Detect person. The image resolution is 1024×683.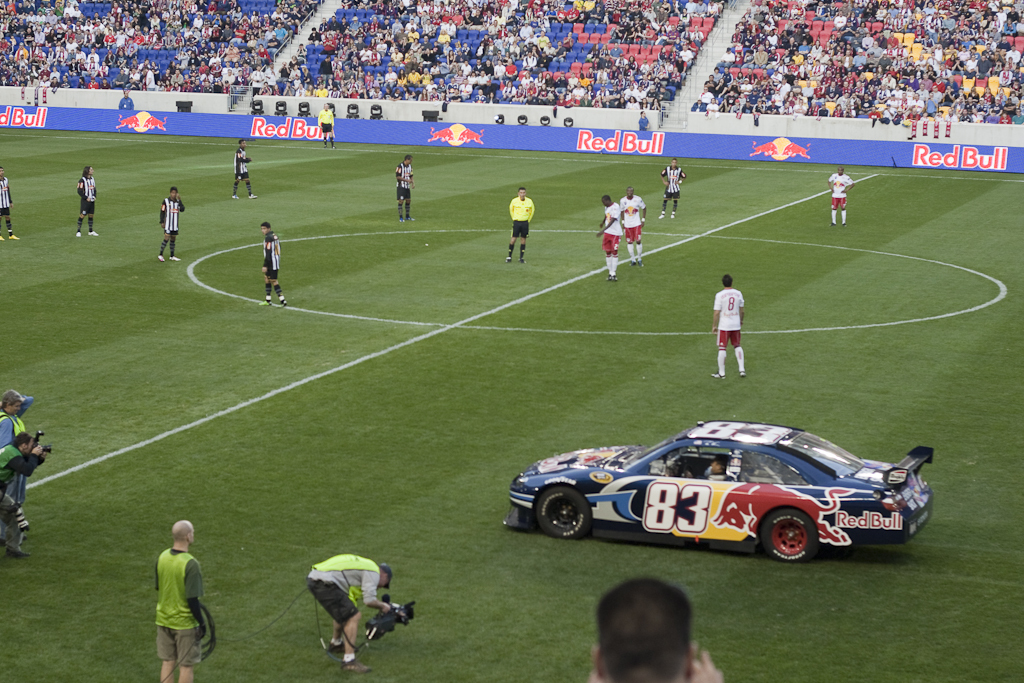
(x1=154, y1=518, x2=207, y2=682).
